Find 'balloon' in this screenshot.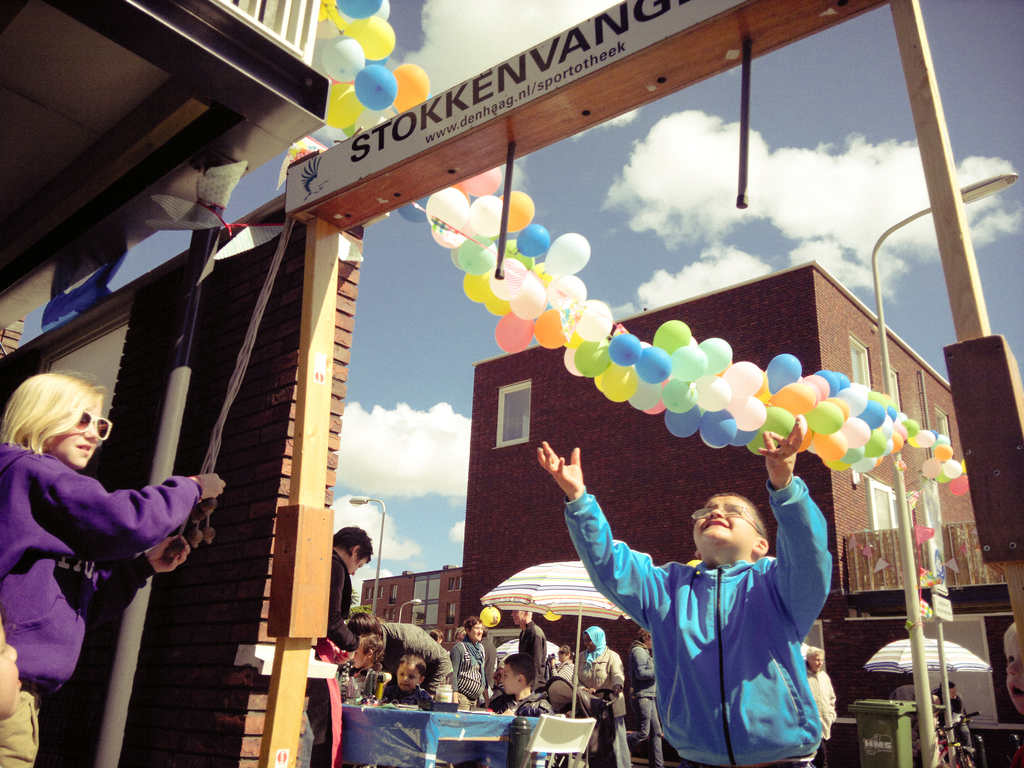
The bounding box for 'balloon' is box=[541, 610, 559, 622].
